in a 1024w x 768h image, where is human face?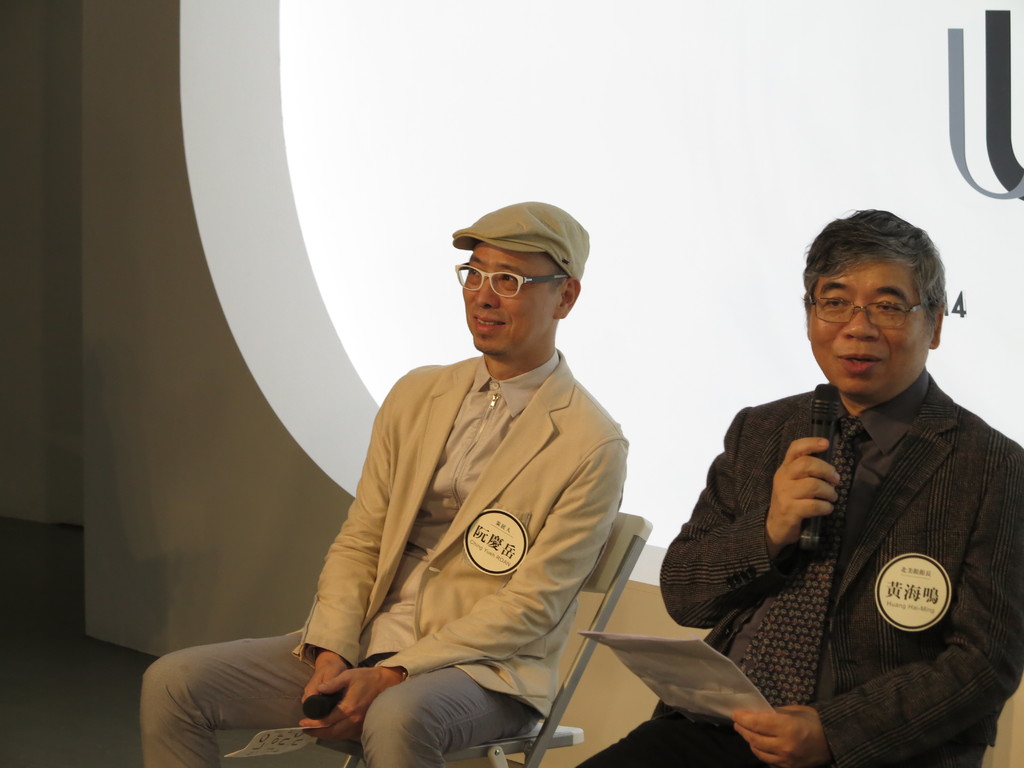
crop(810, 262, 933, 397).
